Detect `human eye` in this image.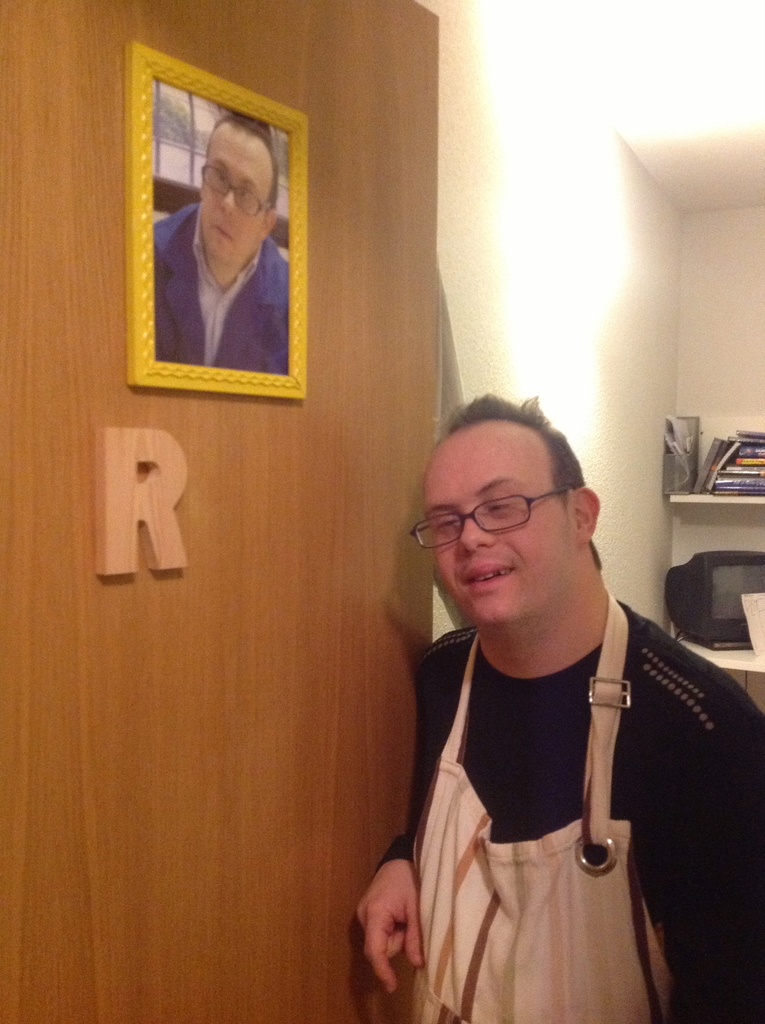
Detection: detection(485, 490, 515, 520).
